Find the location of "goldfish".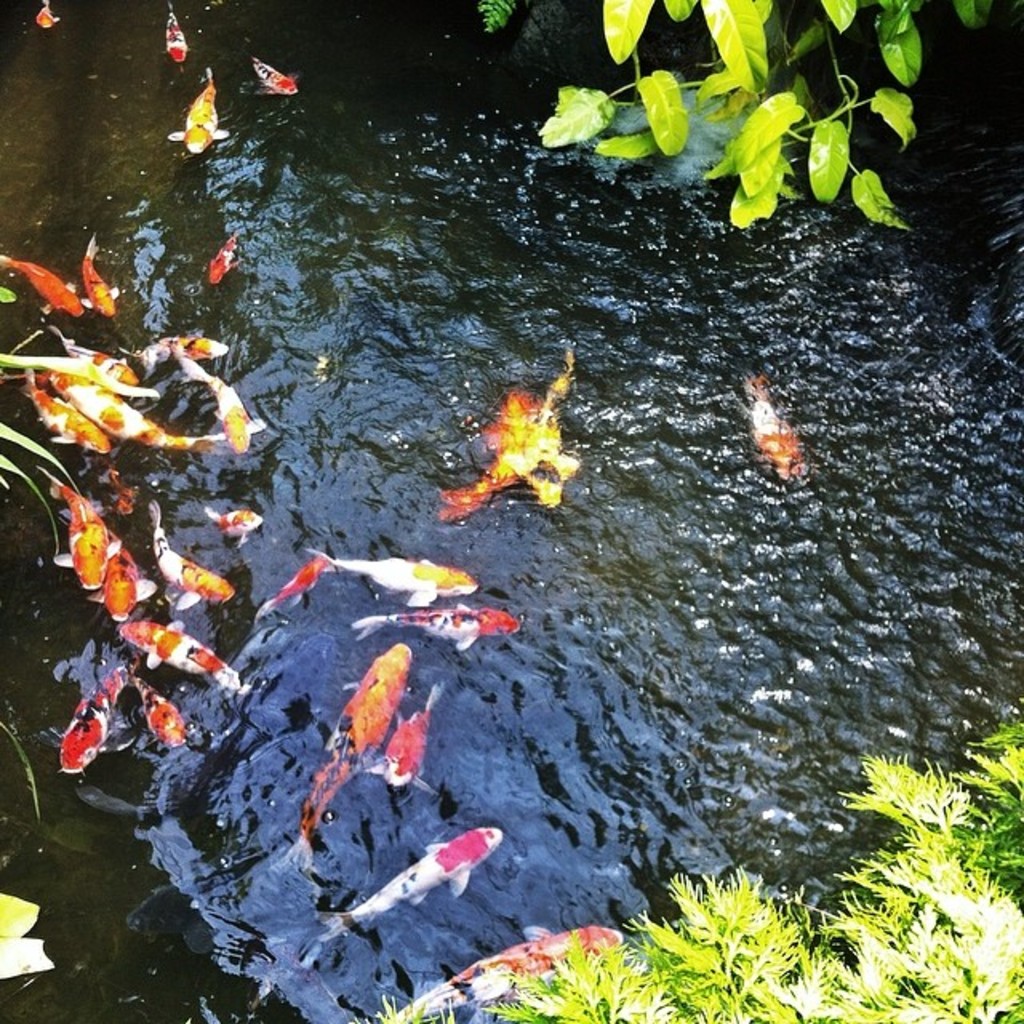
Location: bbox=[366, 680, 448, 789].
